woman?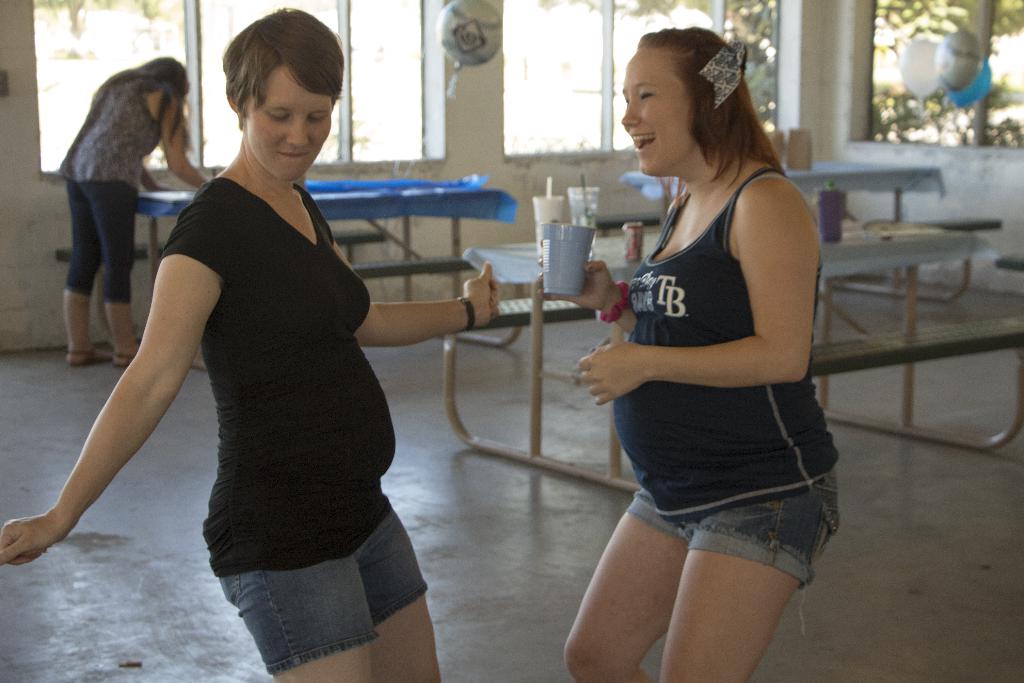
l=535, t=28, r=842, b=682
